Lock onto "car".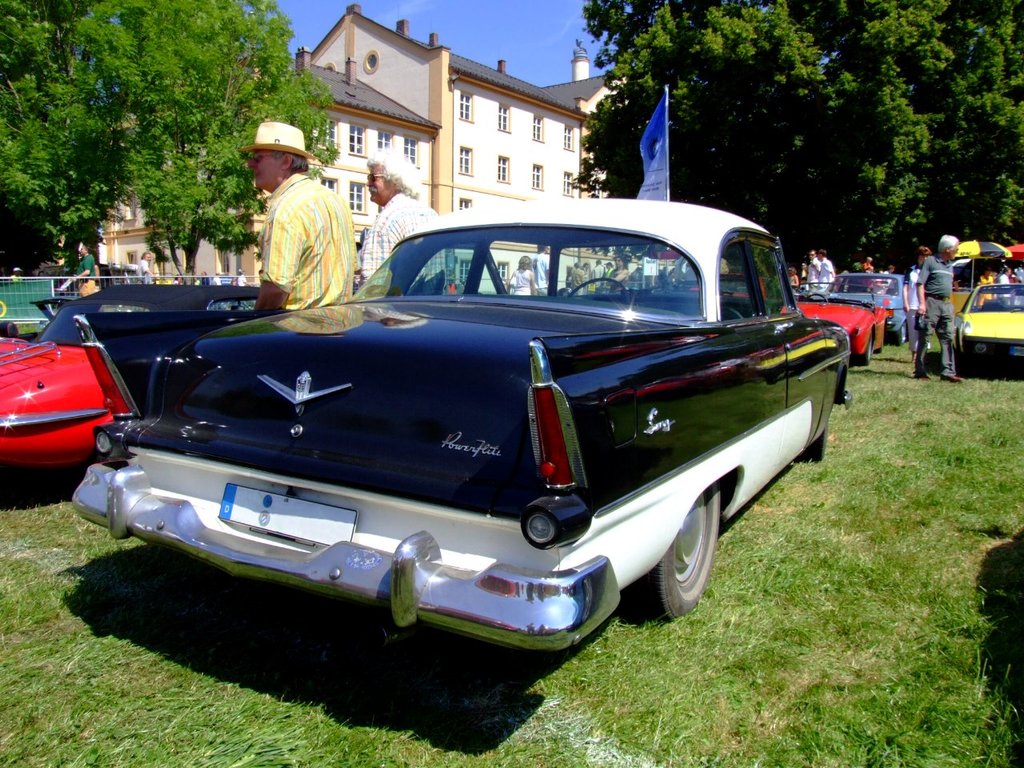
Locked: x1=0 y1=278 x2=259 y2=466.
